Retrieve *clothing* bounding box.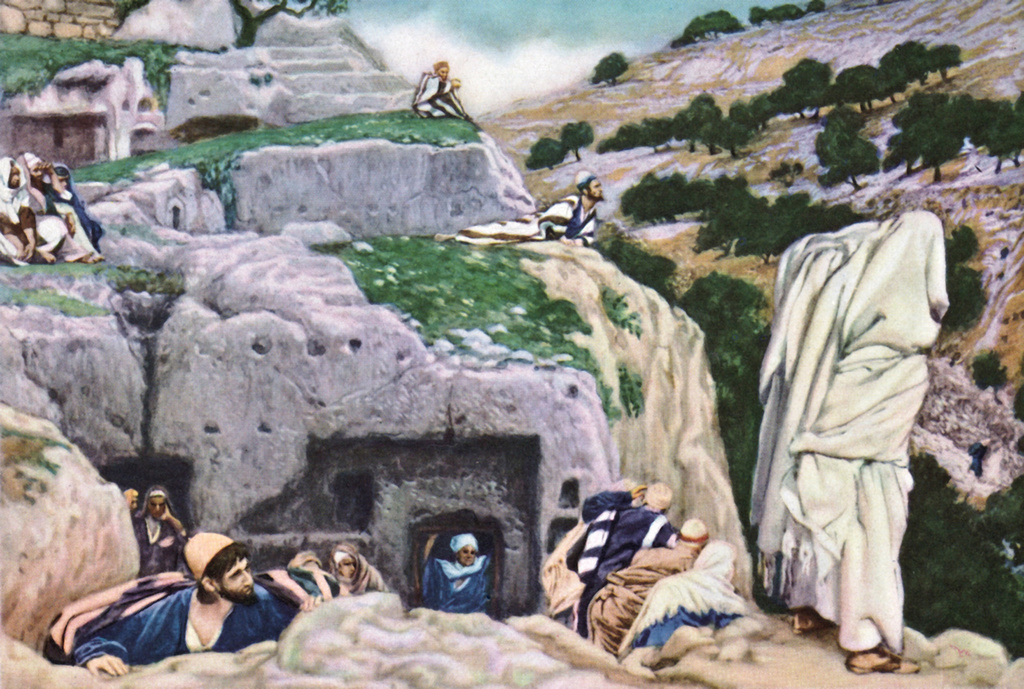
Bounding box: 56:173:97:248.
